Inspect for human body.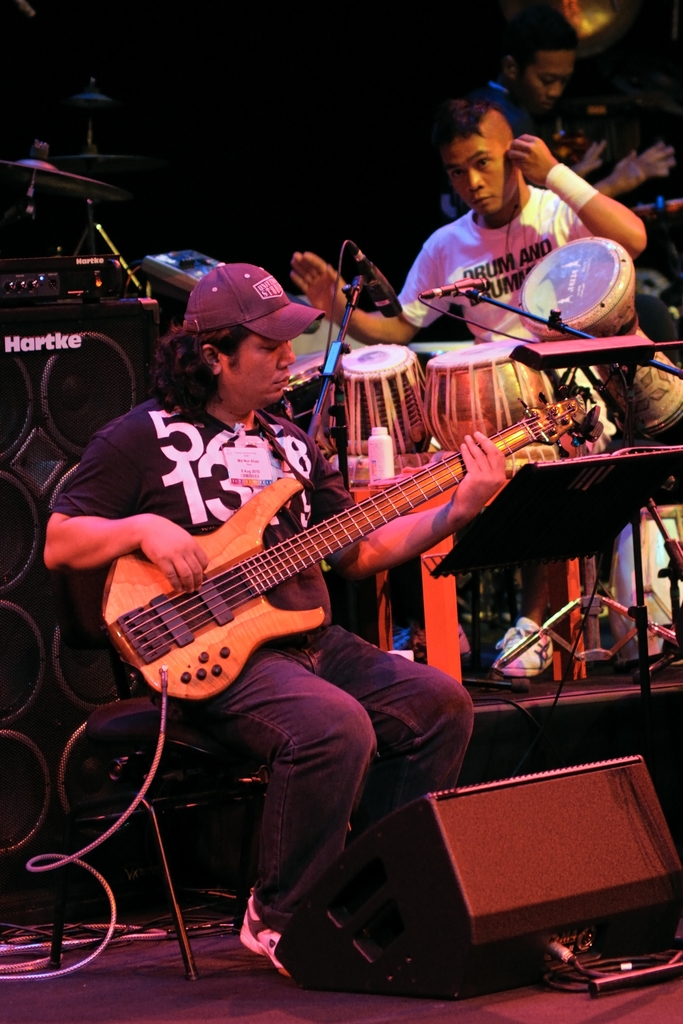
Inspection: region(286, 136, 648, 676).
